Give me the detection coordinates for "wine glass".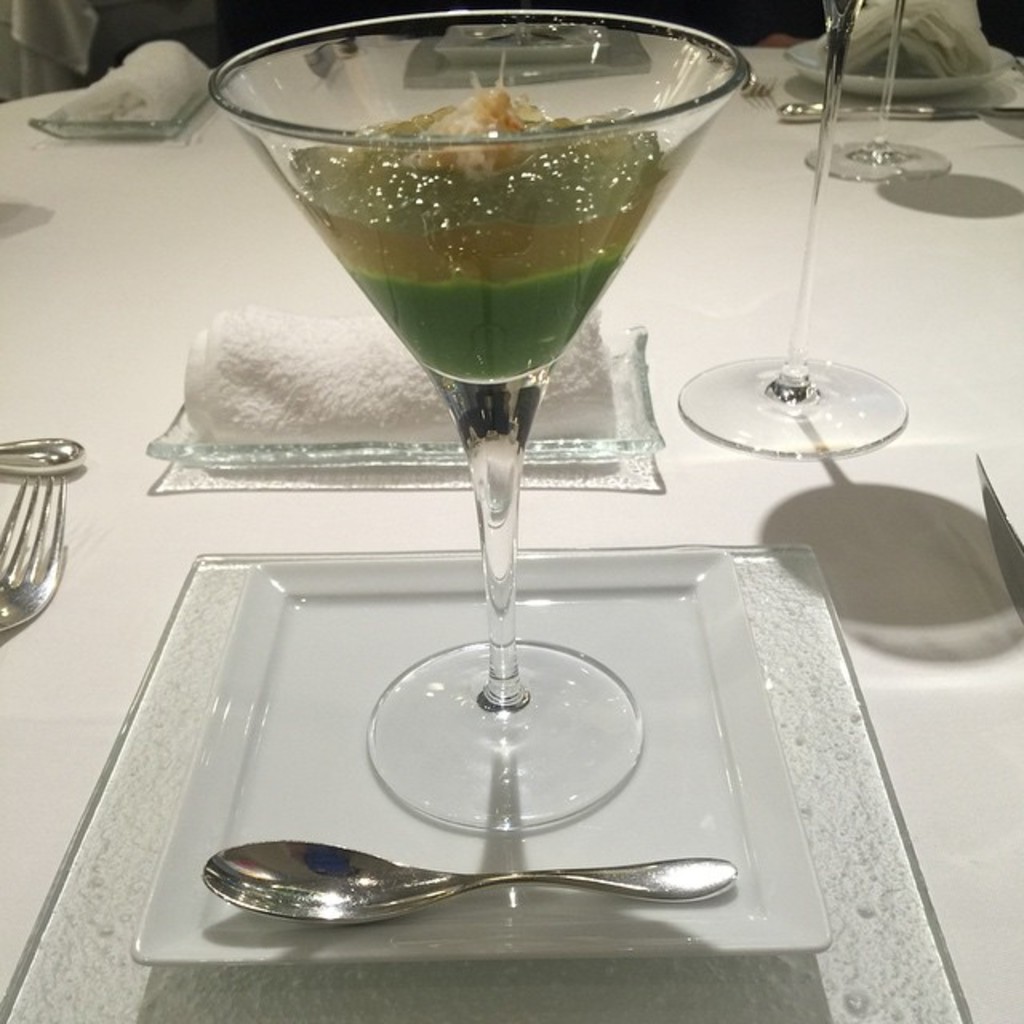
<region>798, 0, 944, 186</region>.
